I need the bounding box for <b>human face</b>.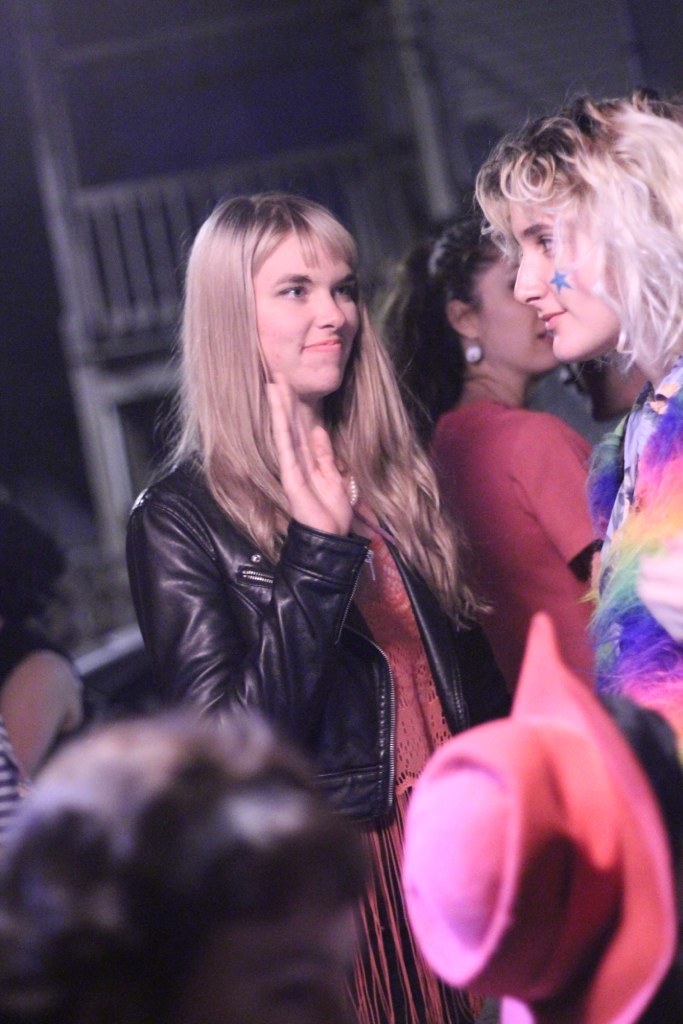
Here it is: {"left": 512, "top": 195, "right": 626, "bottom": 364}.
